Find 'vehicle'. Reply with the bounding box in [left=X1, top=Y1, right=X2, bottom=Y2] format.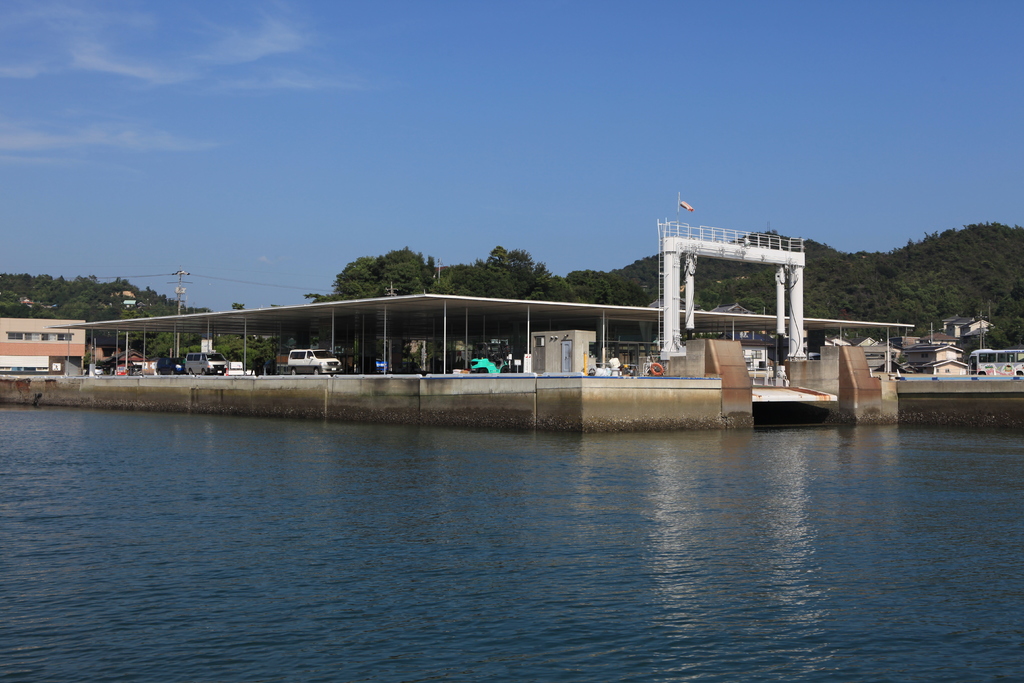
[left=276, top=342, right=341, bottom=381].
